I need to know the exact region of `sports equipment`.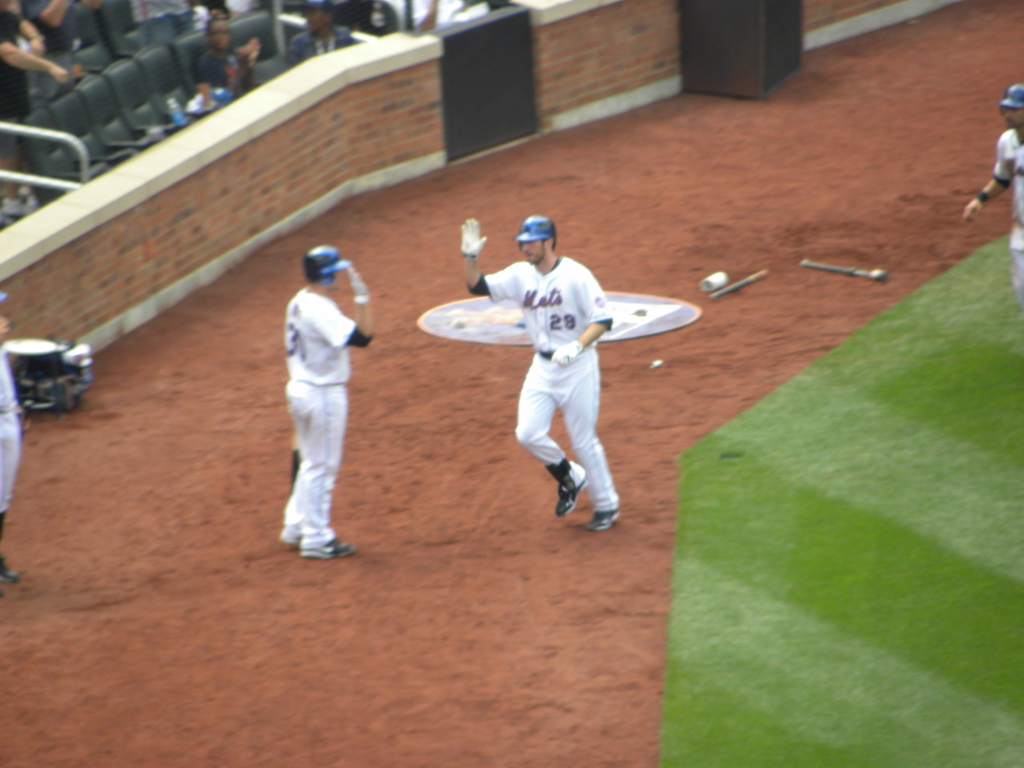
Region: crop(303, 244, 341, 287).
